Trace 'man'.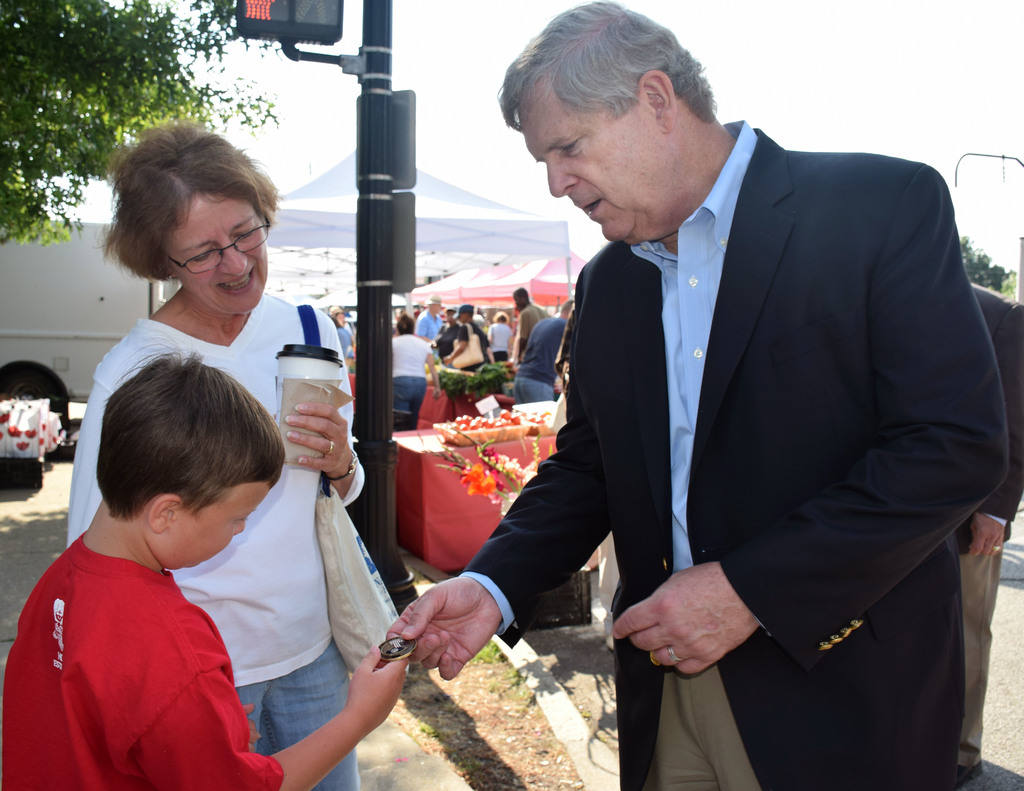
Traced to BBox(511, 297, 577, 404).
